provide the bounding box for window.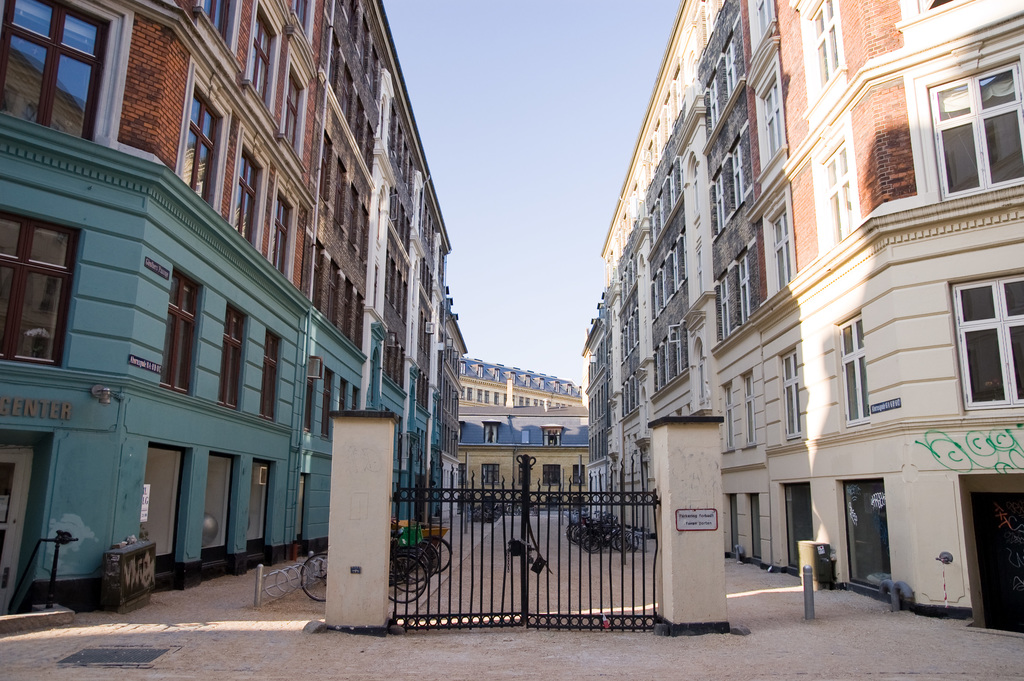
Rect(227, 304, 247, 409).
